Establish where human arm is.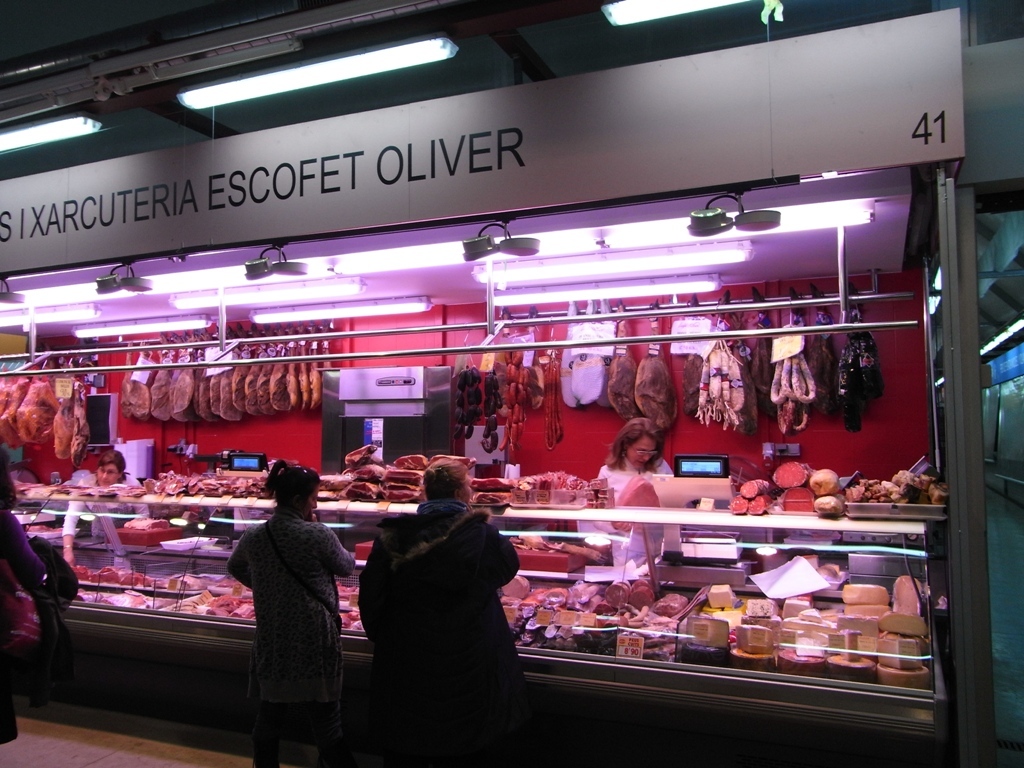
Established at <bbox>0, 516, 45, 581</bbox>.
